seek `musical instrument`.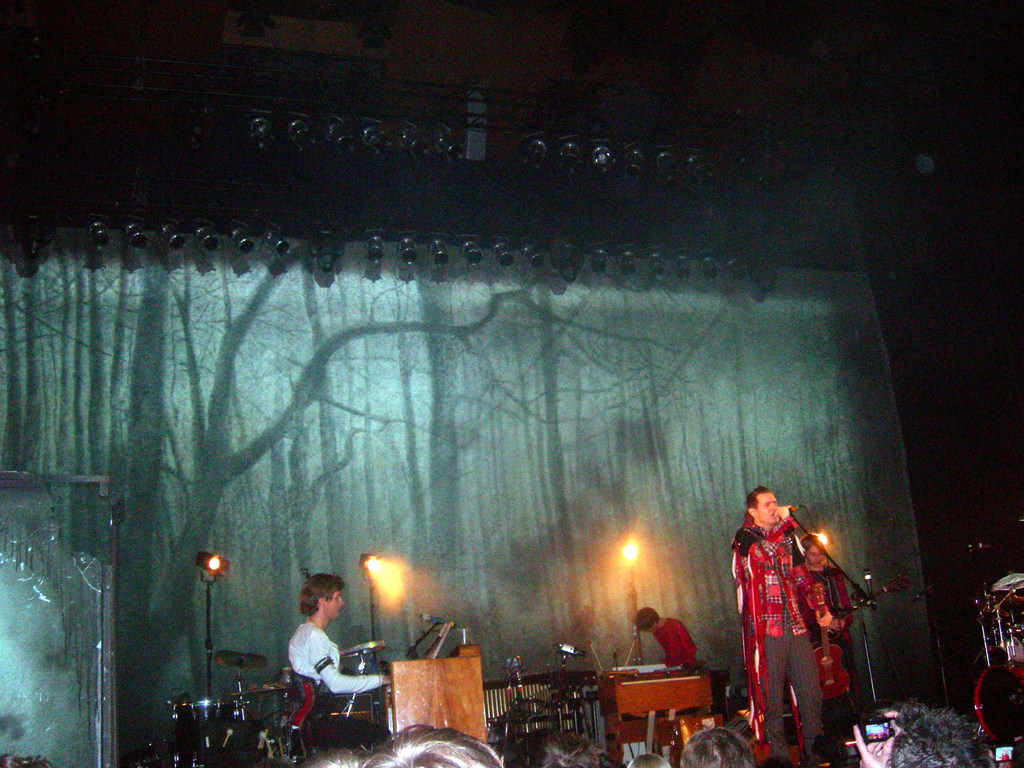
x1=974, y1=664, x2=1023, y2=747.
